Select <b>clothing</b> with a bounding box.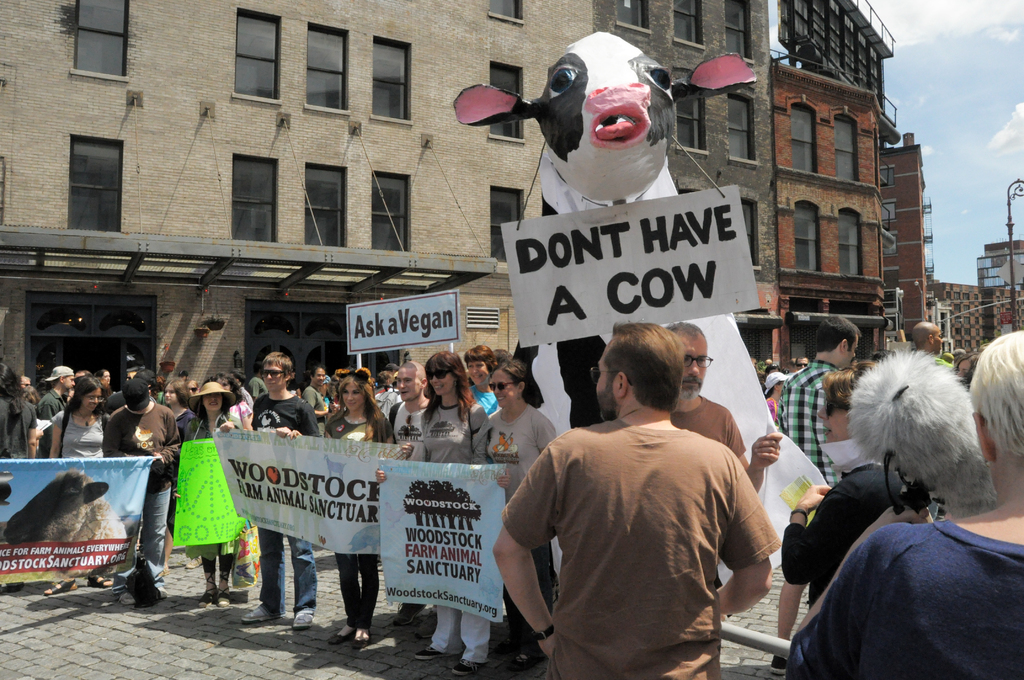
{"x1": 96, "y1": 386, "x2": 116, "y2": 409}.
